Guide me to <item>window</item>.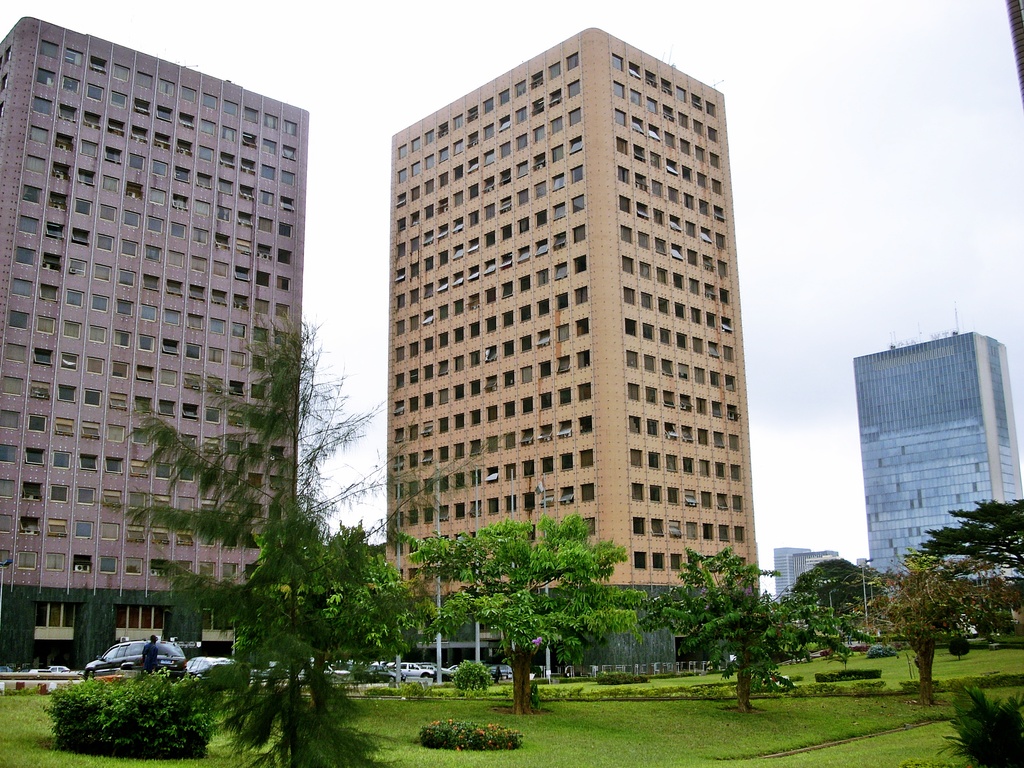
Guidance: detection(514, 135, 525, 150).
